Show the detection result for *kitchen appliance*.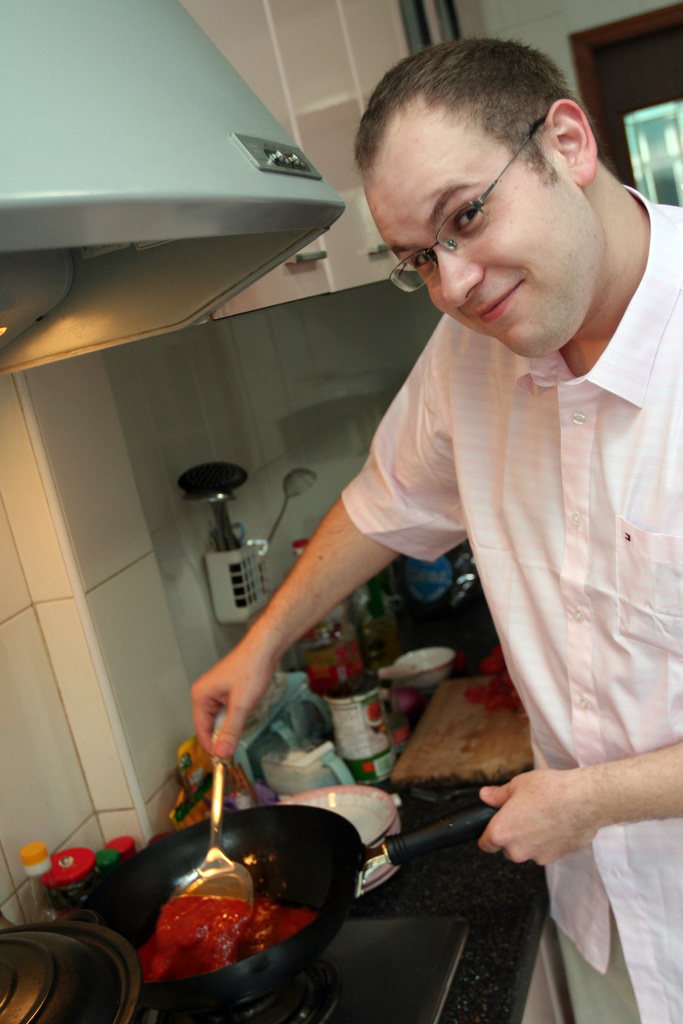
(x1=329, y1=679, x2=392, y2=781).
